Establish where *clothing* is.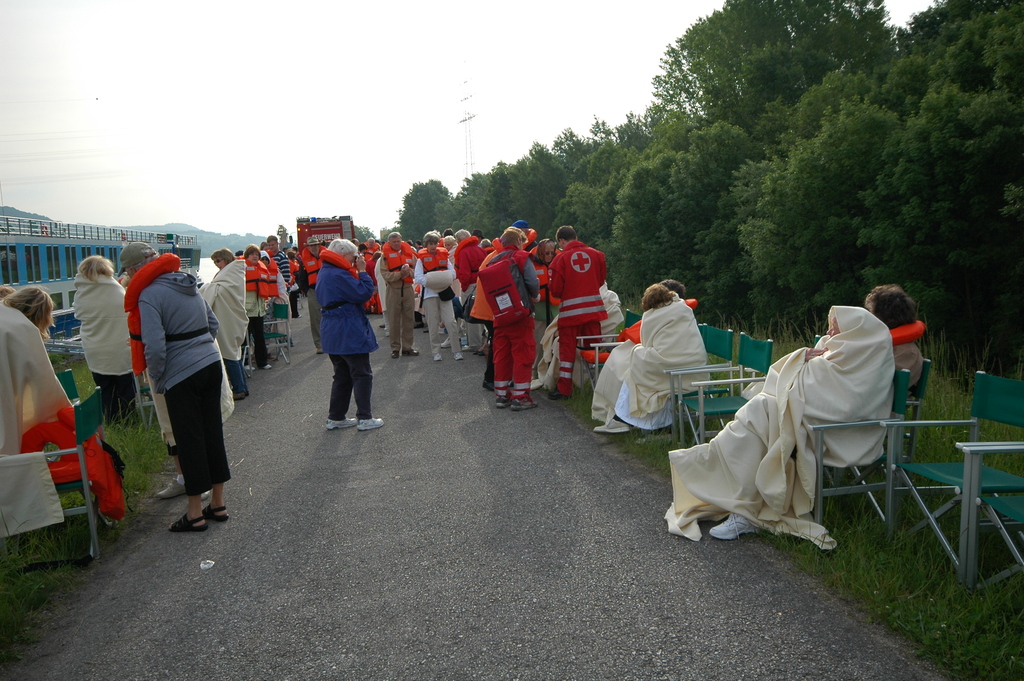
Established at bbox=[0, 299, 72, 456].
